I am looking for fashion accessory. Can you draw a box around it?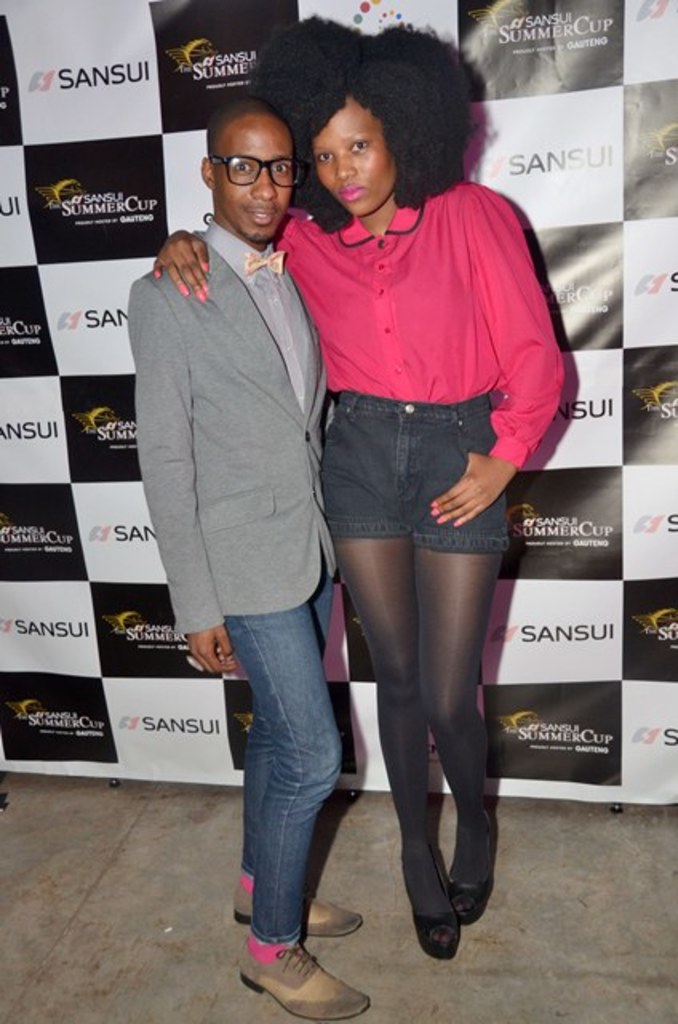
Sure, the bounding box is <box>237,939,376,1019</box>.
